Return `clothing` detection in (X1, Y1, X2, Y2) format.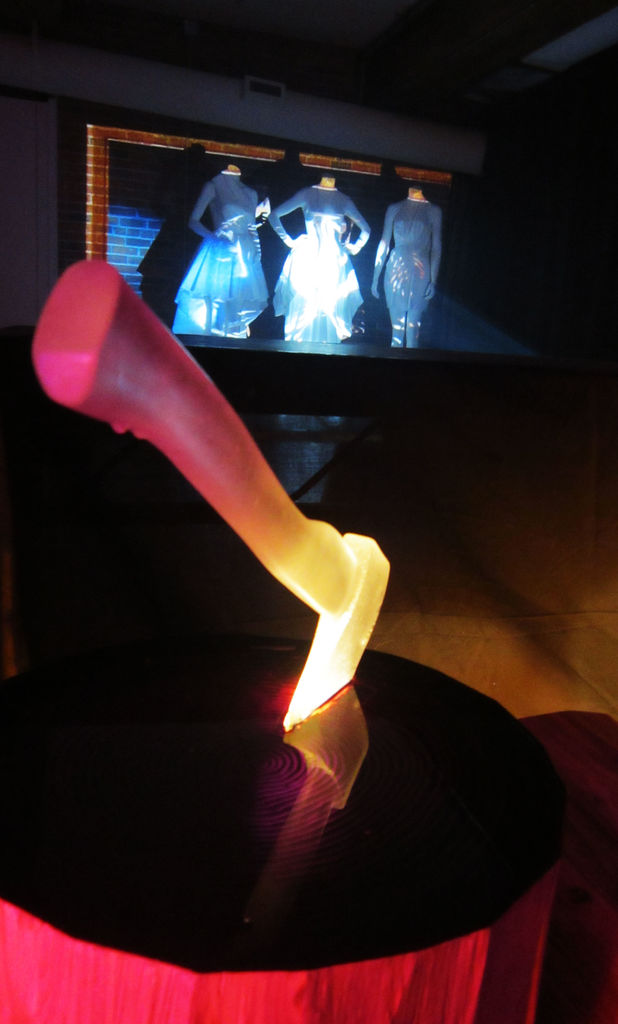
(370, 183, 441, 346).
